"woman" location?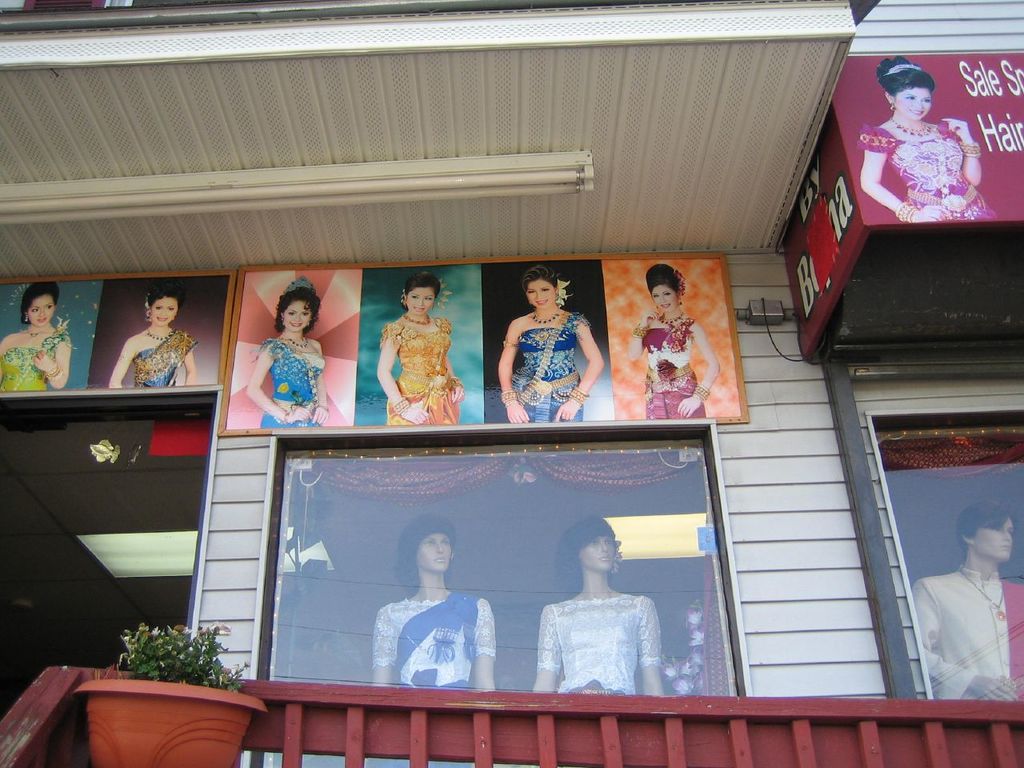
[left=107, top=286, right=207, bottom=392]
